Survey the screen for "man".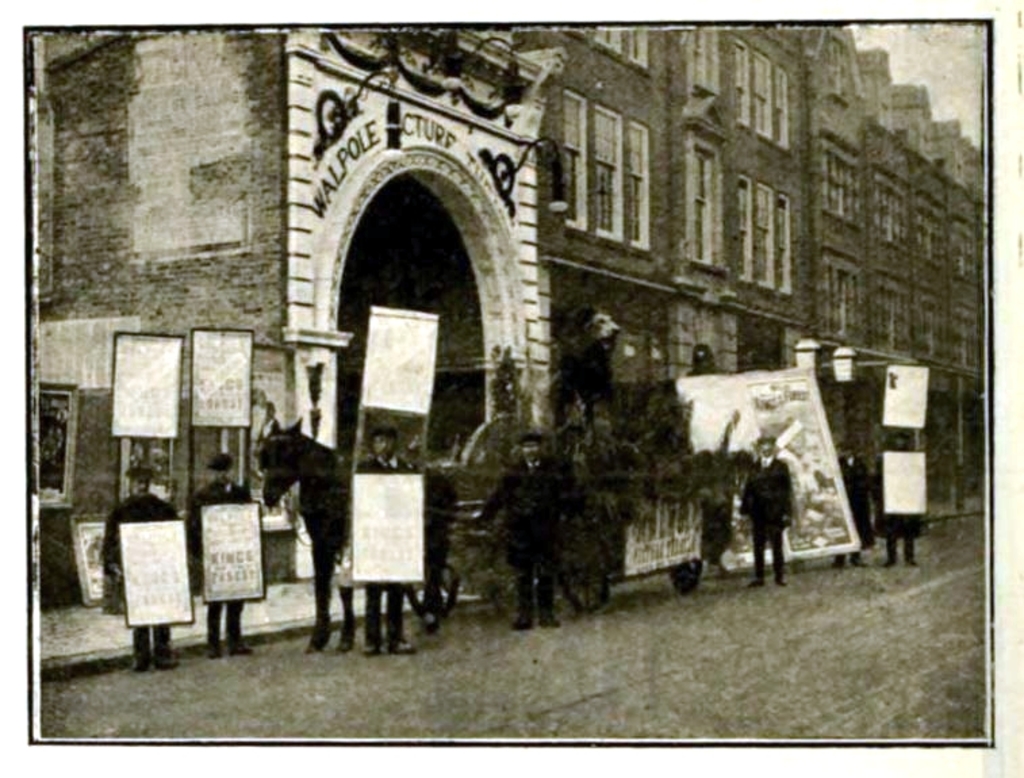
Survey found: box(360, 428, 414, 651).
